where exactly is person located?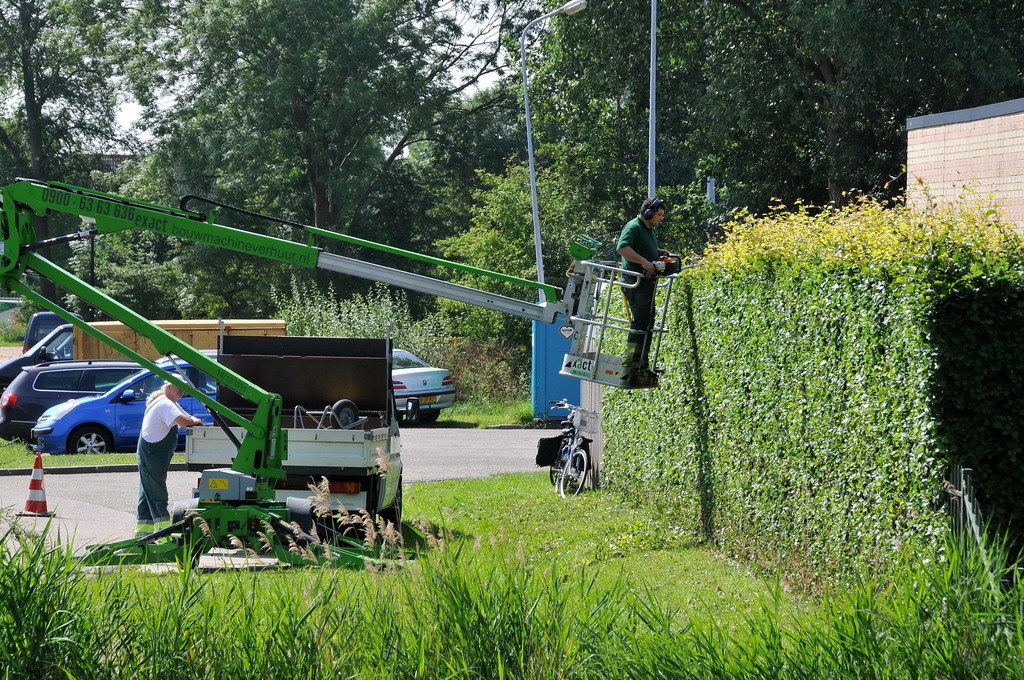
Its bounding box is 142 376 193 528.
